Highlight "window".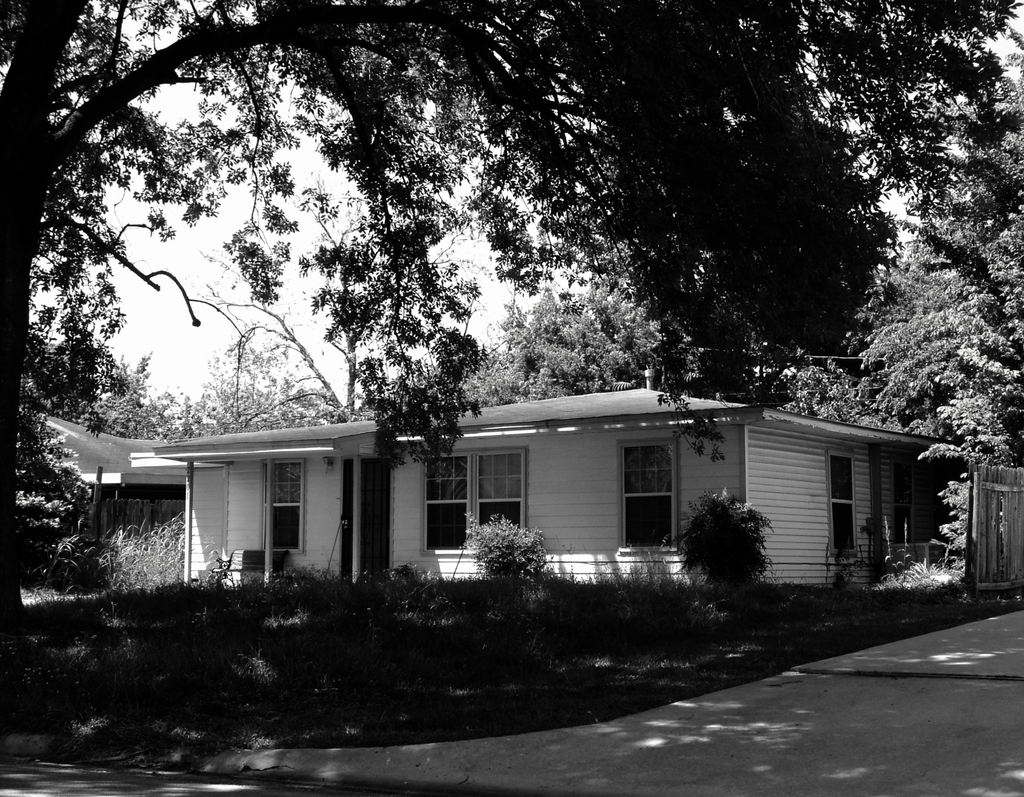
Highlighted region: (x1=821, y1=453, x2=860, y2=568).
